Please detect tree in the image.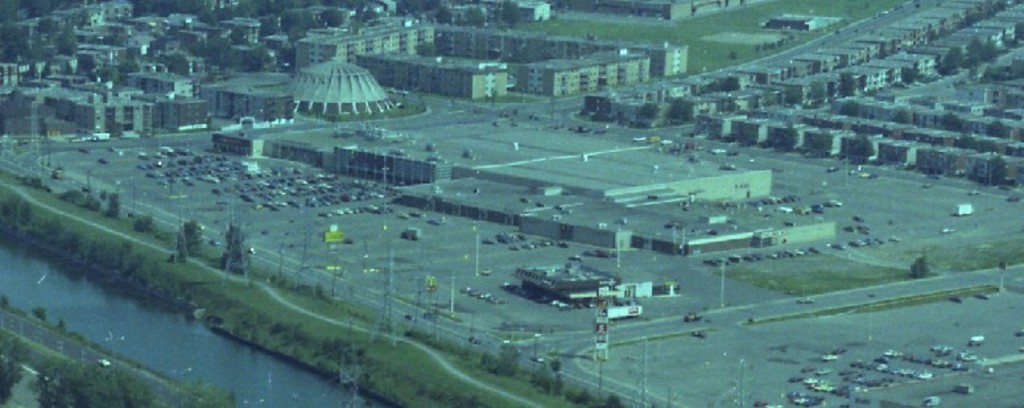
l=107, t=197, r=113, b=219.
